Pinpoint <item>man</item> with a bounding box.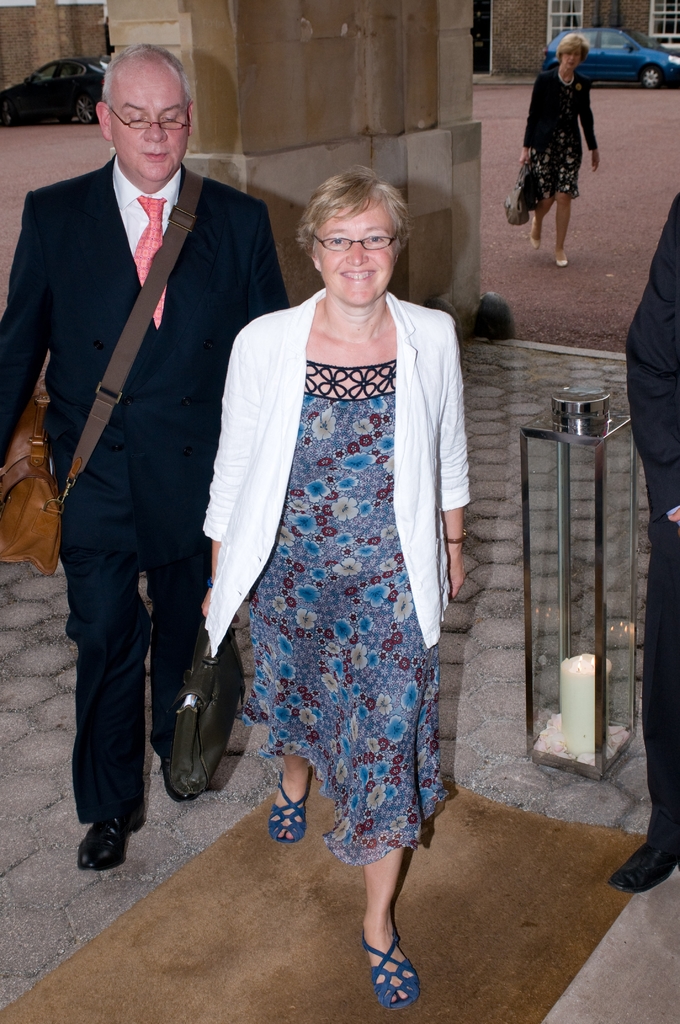
(0, 40, 291, 869).
